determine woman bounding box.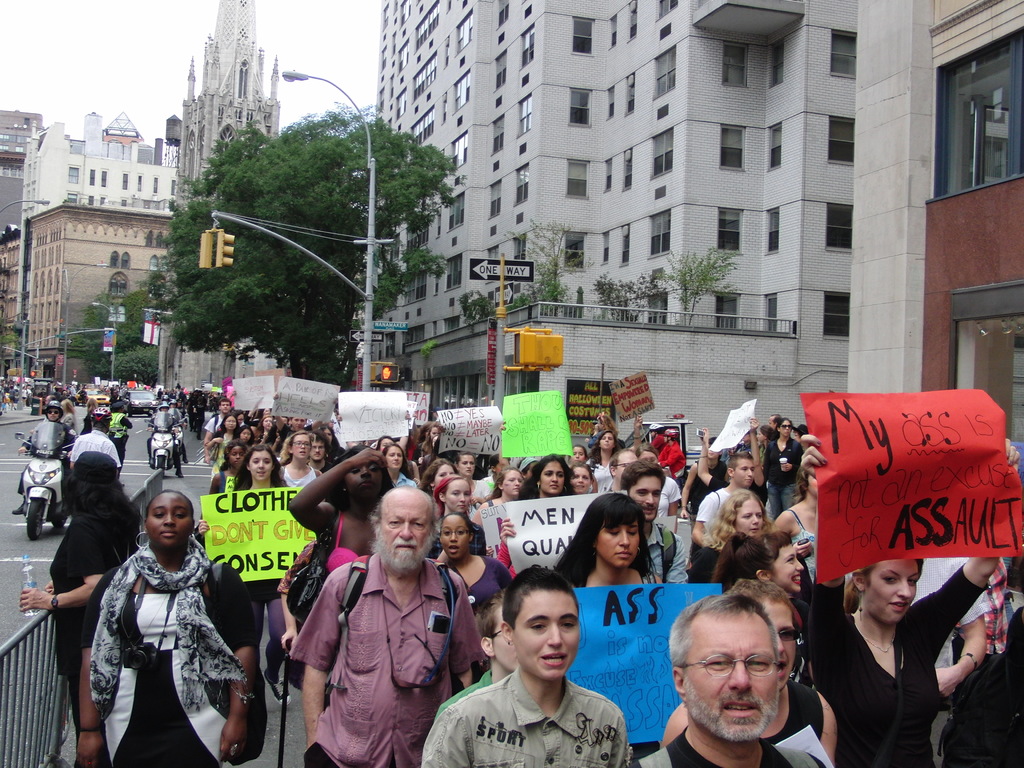
Determined: <bbox>751, 420, 780, 475</bbox>.
